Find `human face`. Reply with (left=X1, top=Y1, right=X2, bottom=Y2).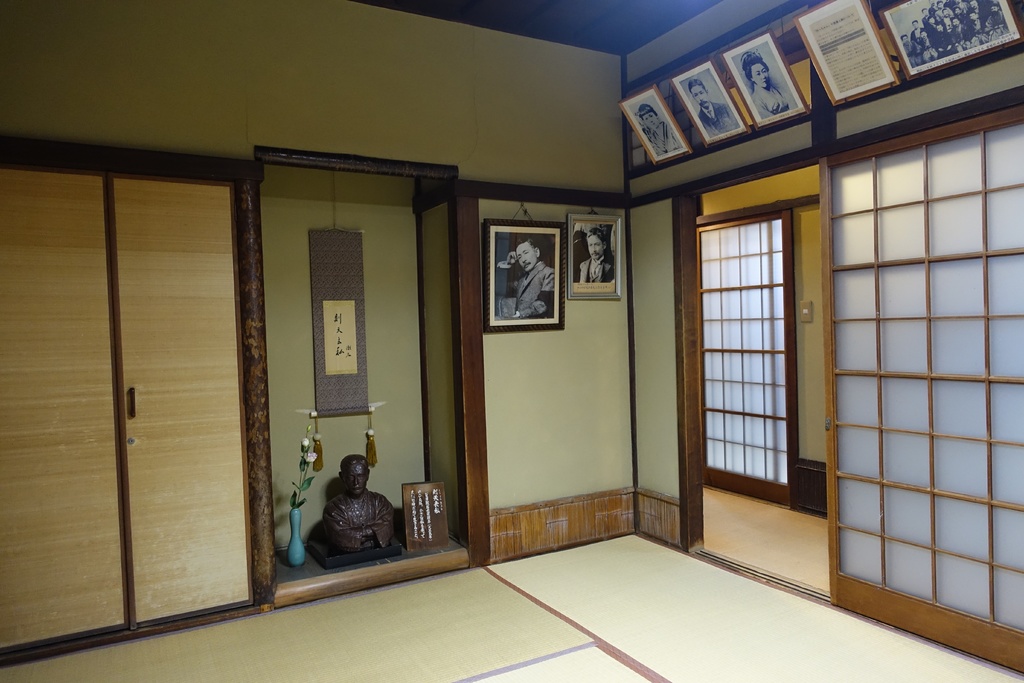
(left=586, top=235, right=605, bottom=258).
